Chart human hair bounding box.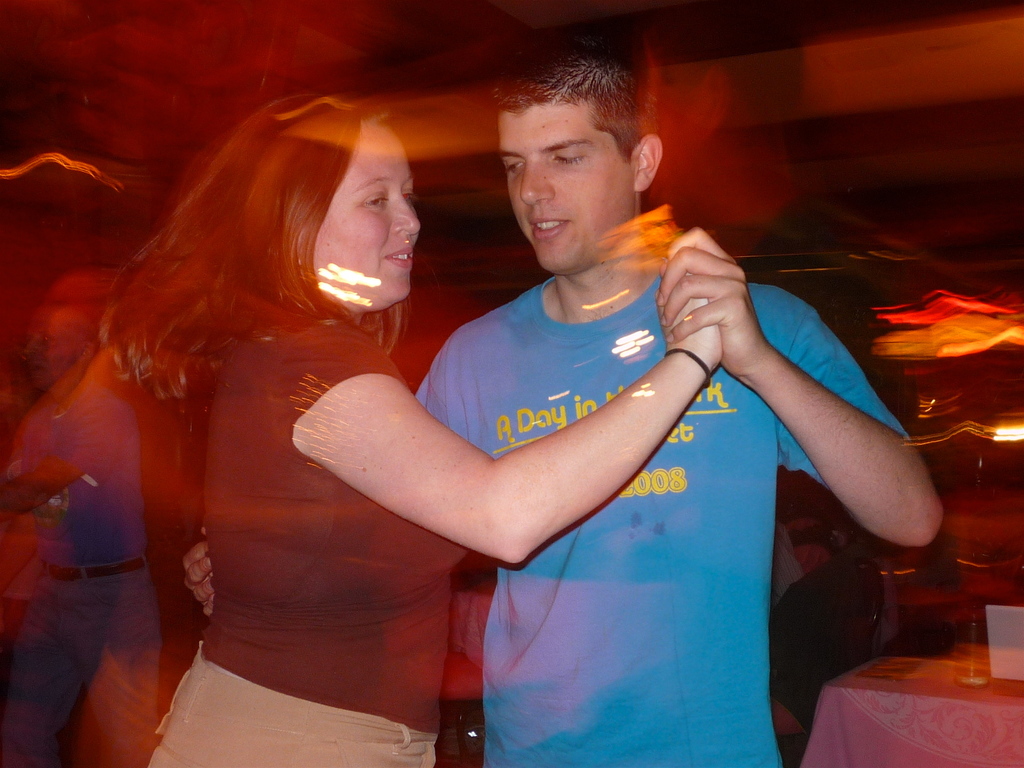
Charted: <region>106, 97, 414, 421</region>.
